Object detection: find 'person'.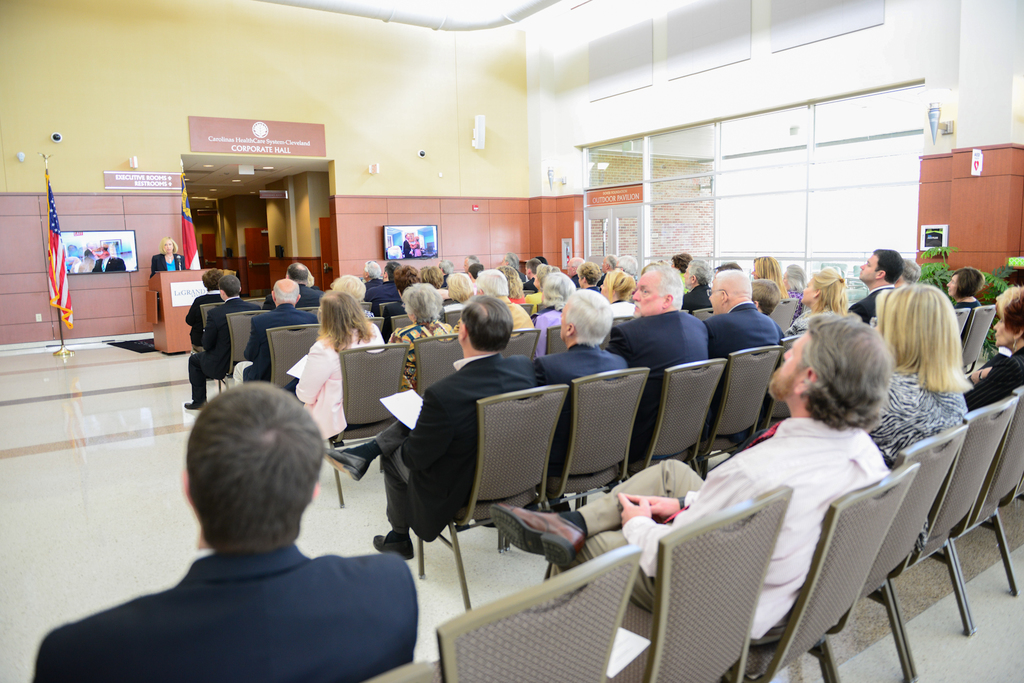
box(486, 309, 888, 623).
